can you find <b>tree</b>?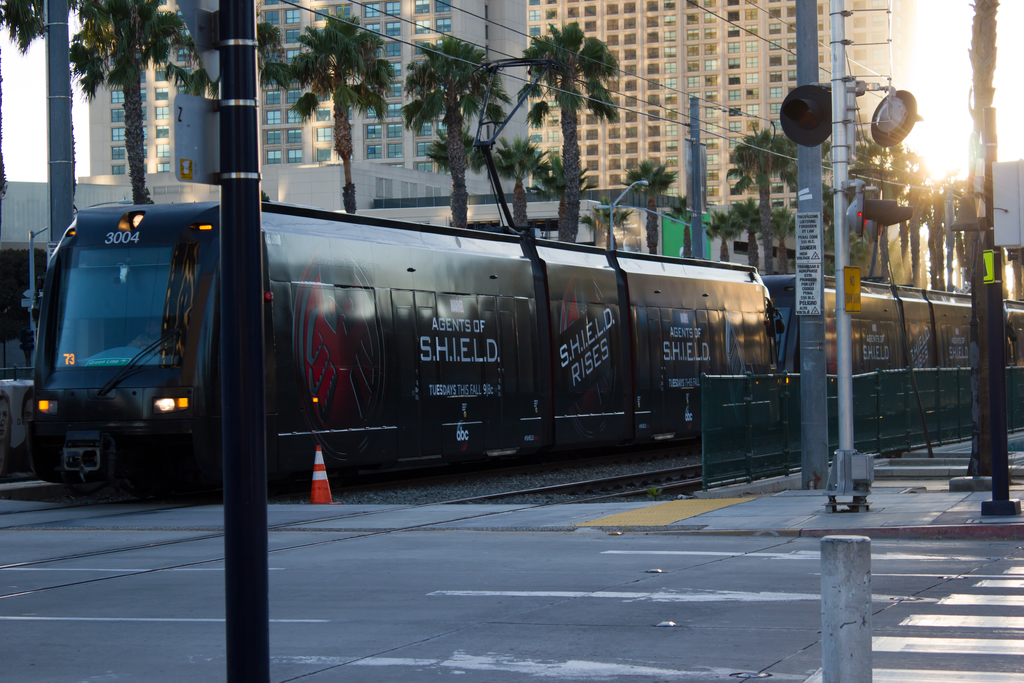
Yes, bounding box: locate(65, 0, 185, 206).
